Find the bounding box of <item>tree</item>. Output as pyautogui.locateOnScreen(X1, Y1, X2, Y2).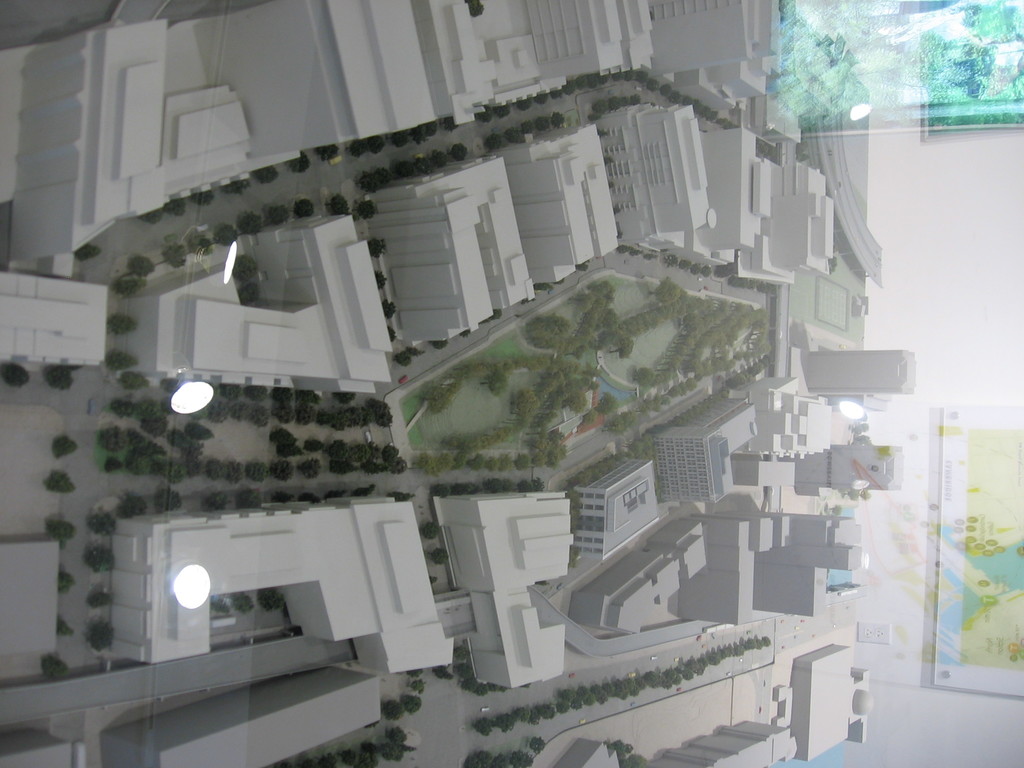
pyautogui.locateOnScreen(192, 237, 214, 259).
